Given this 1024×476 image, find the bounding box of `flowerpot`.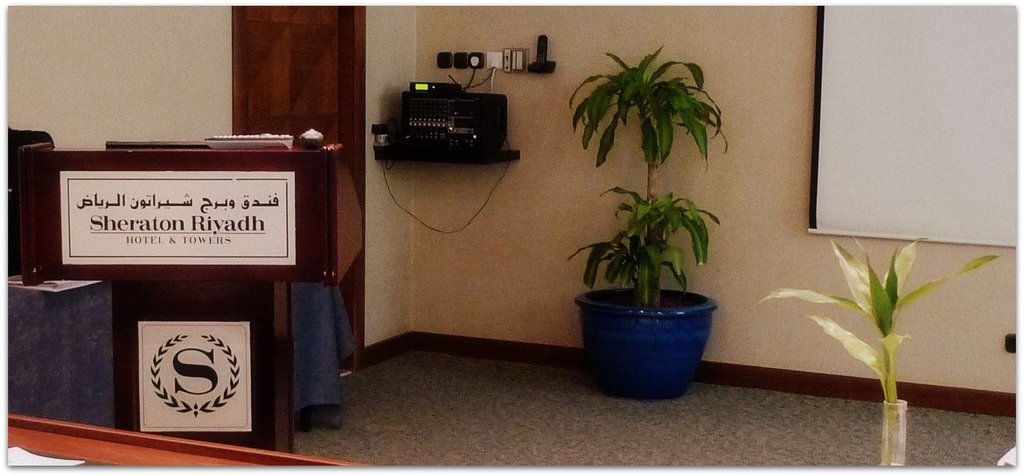
bbox(577, 285, 719, 405).
